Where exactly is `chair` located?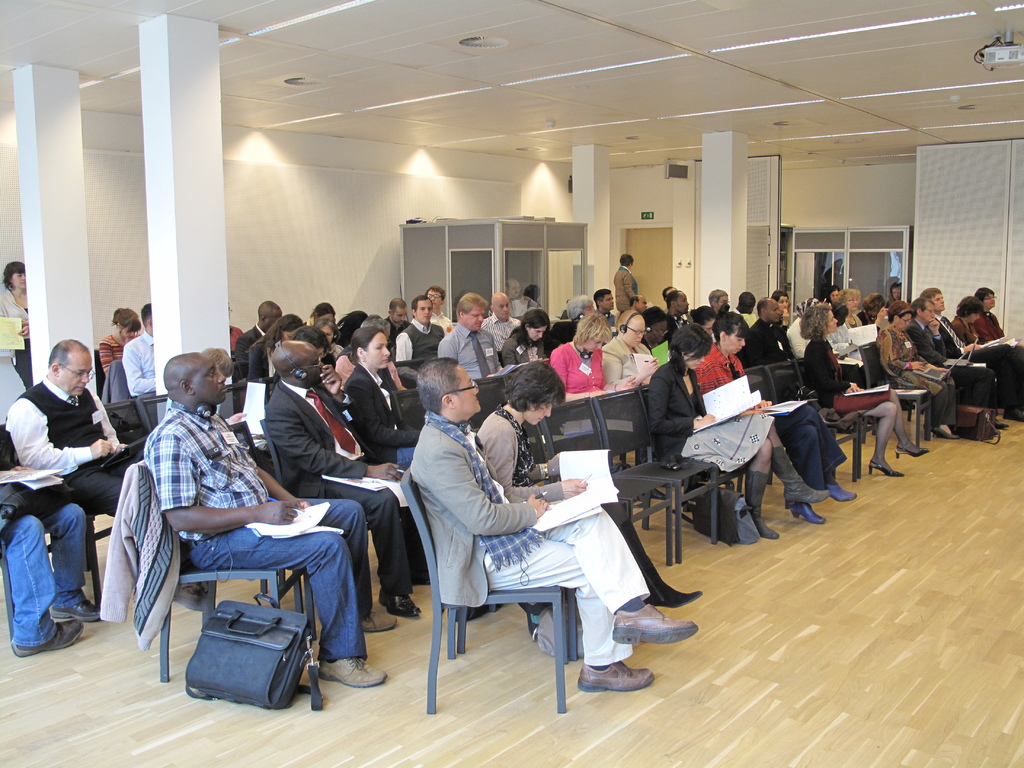
Its bounding box is [588,388,722,561].
